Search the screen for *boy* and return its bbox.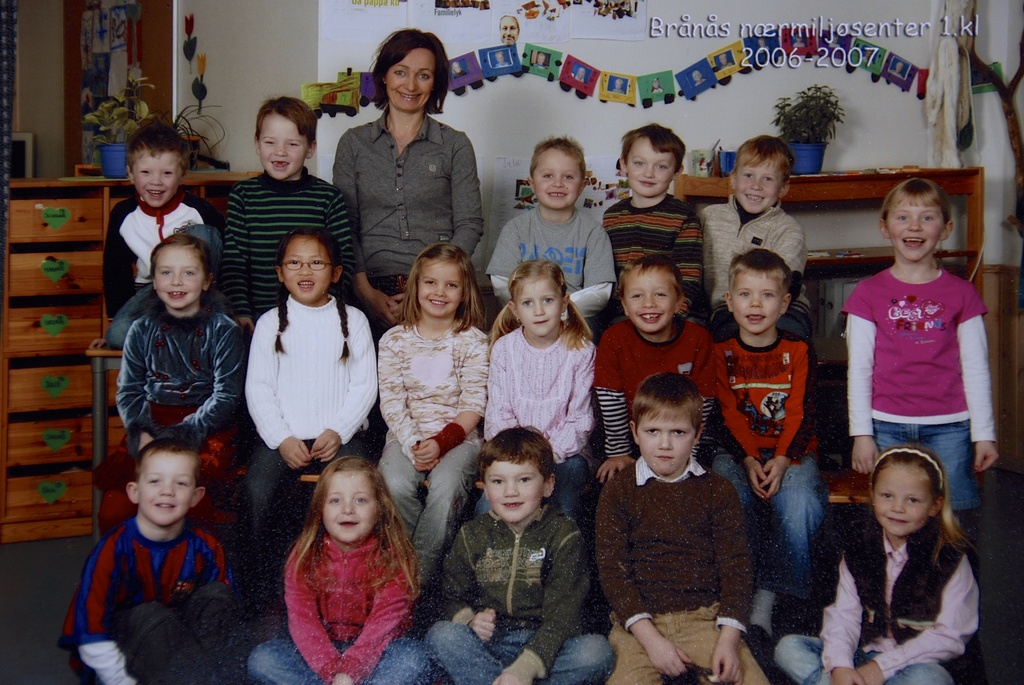
Found: 481 132 614 326.
